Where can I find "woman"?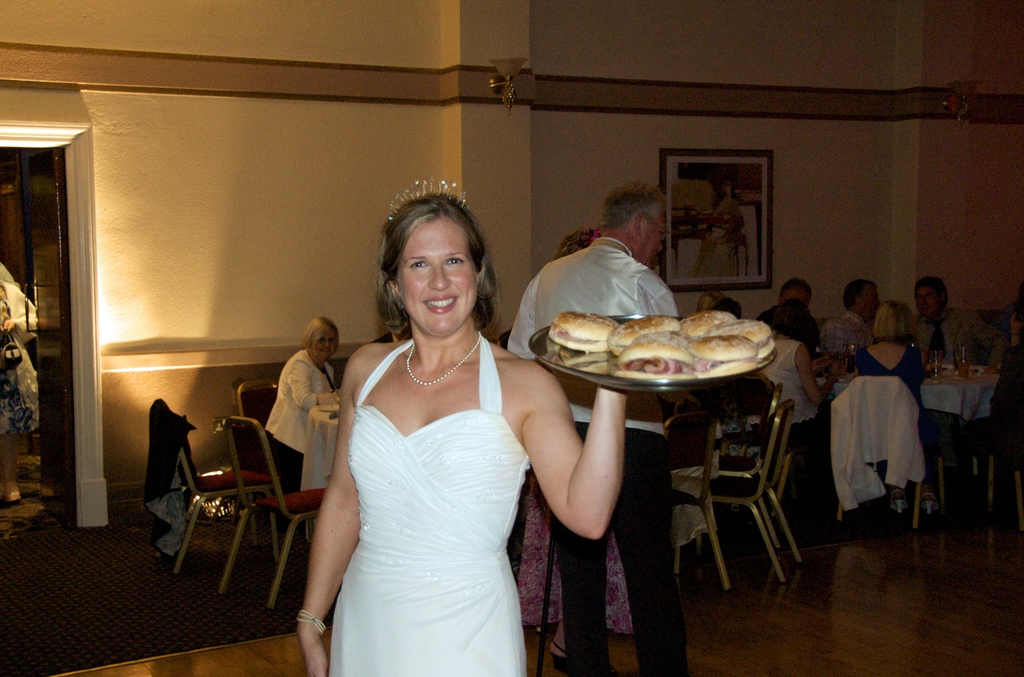
You can find it at 848, 297, 941, 516.
